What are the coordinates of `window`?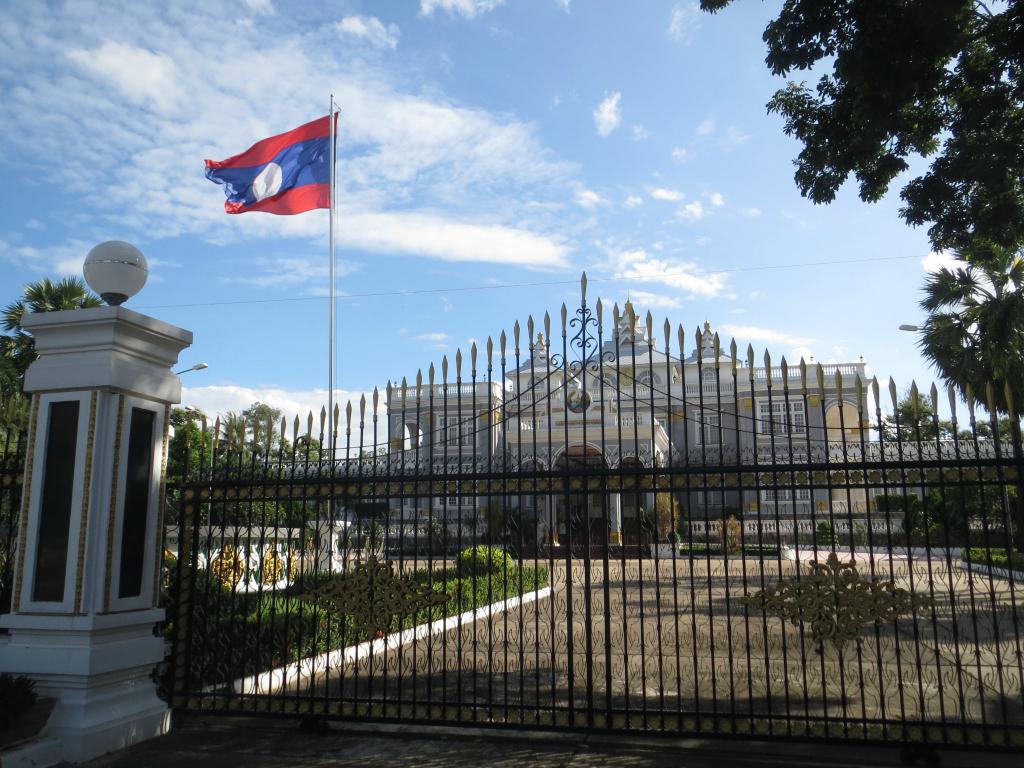
bbox(430, 407, 483, 460).
